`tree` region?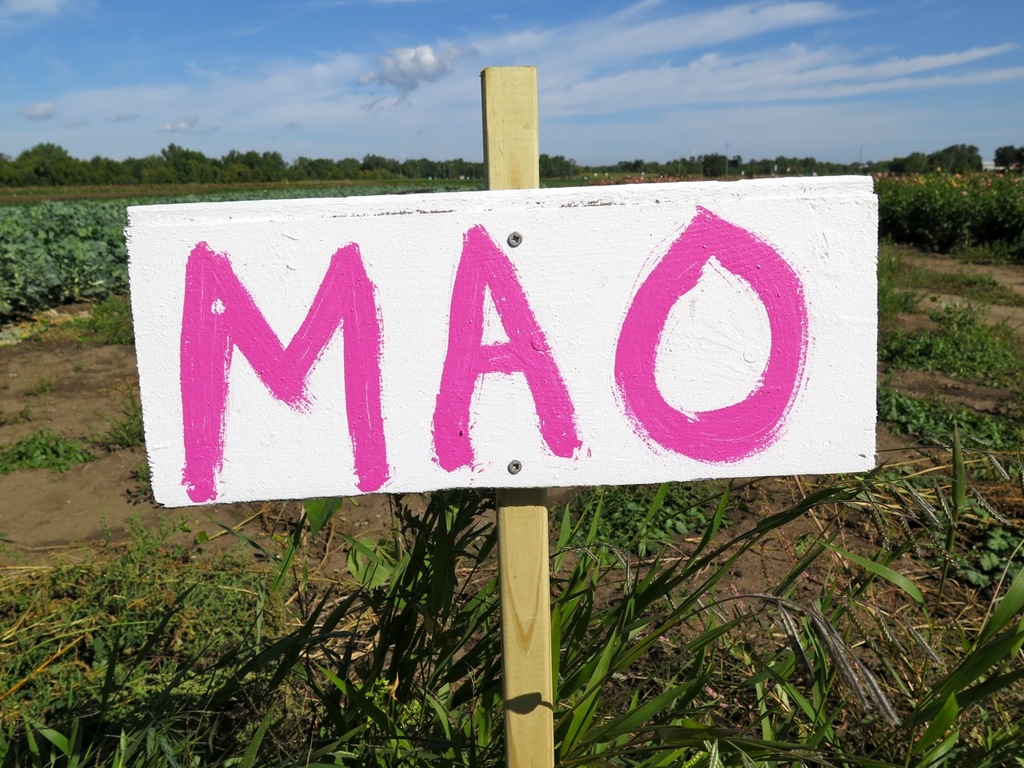
locate(402, 156, 432, 180)
